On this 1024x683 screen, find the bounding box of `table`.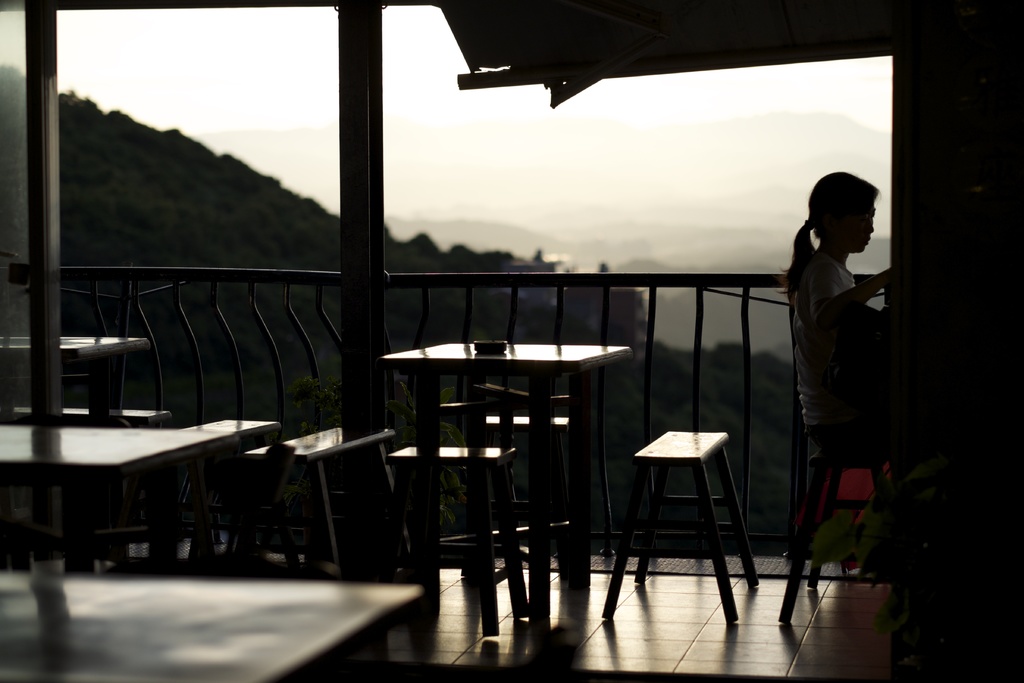
Bounding box: bbox=(0, 427, 235, 572).
